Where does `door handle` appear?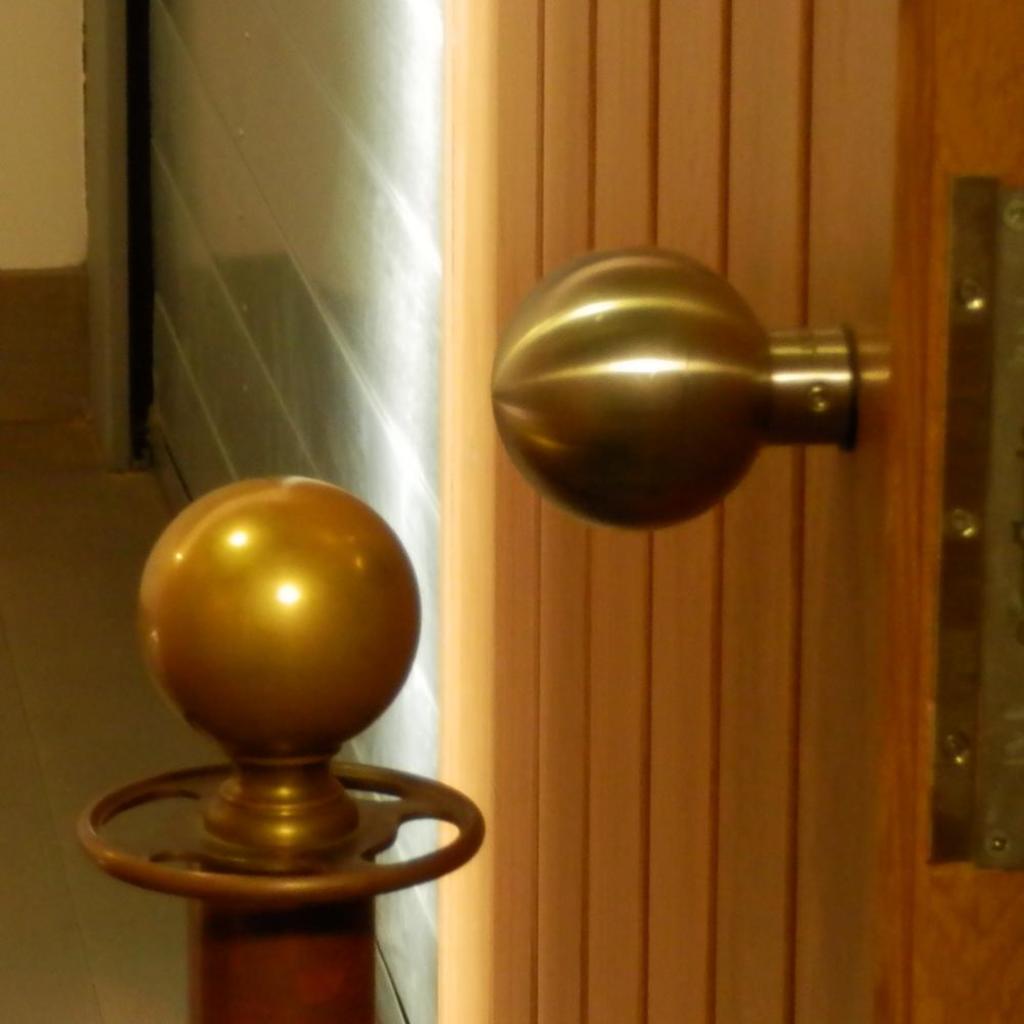
Appears at Rect(490, 243, 856, 535).
